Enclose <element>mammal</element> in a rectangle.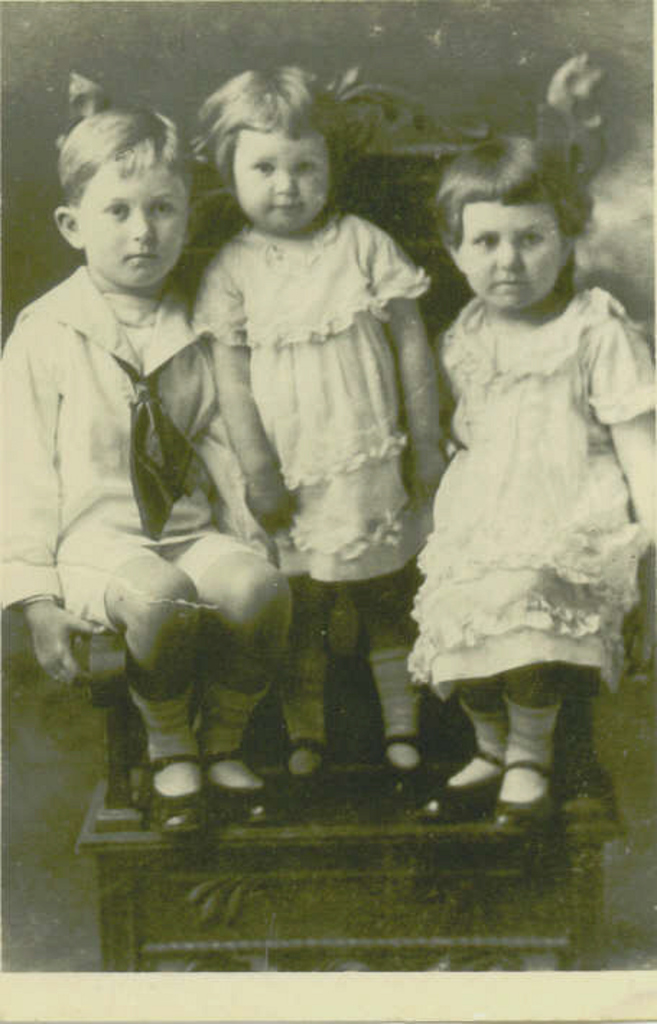
1 94 306 839.
